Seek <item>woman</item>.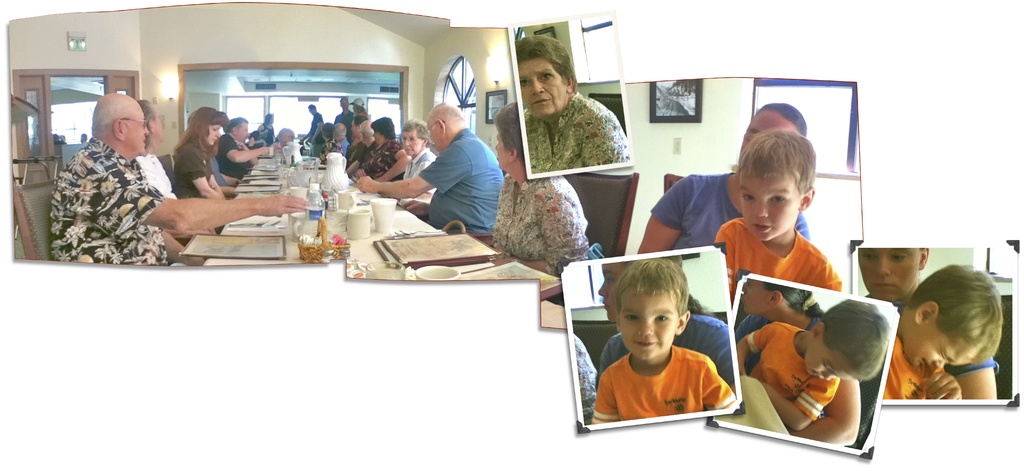
left=174, top=105, right=232, bottom=199.
